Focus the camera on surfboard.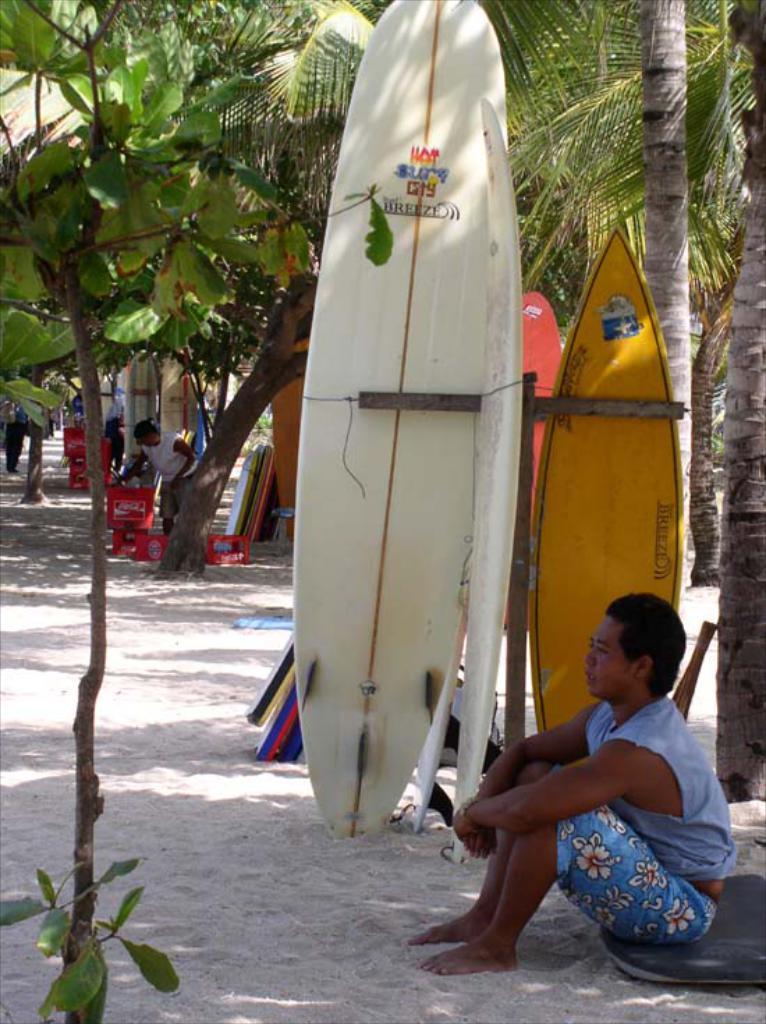
Focus region: 529/226/689/738.
